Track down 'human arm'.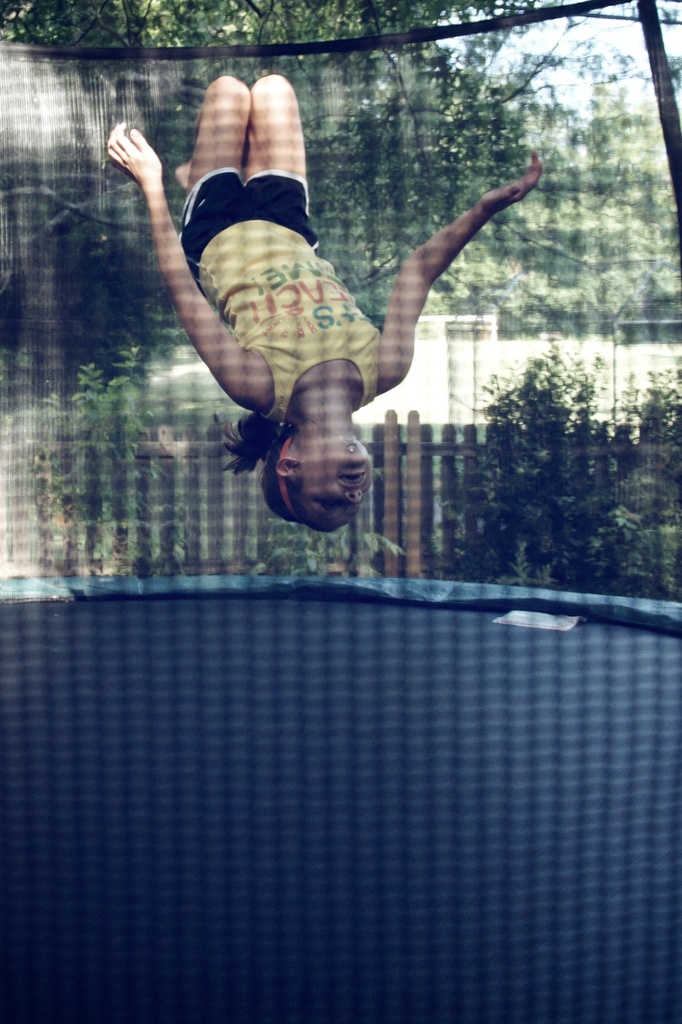
Tracked to 363, 147, 535, 345.
